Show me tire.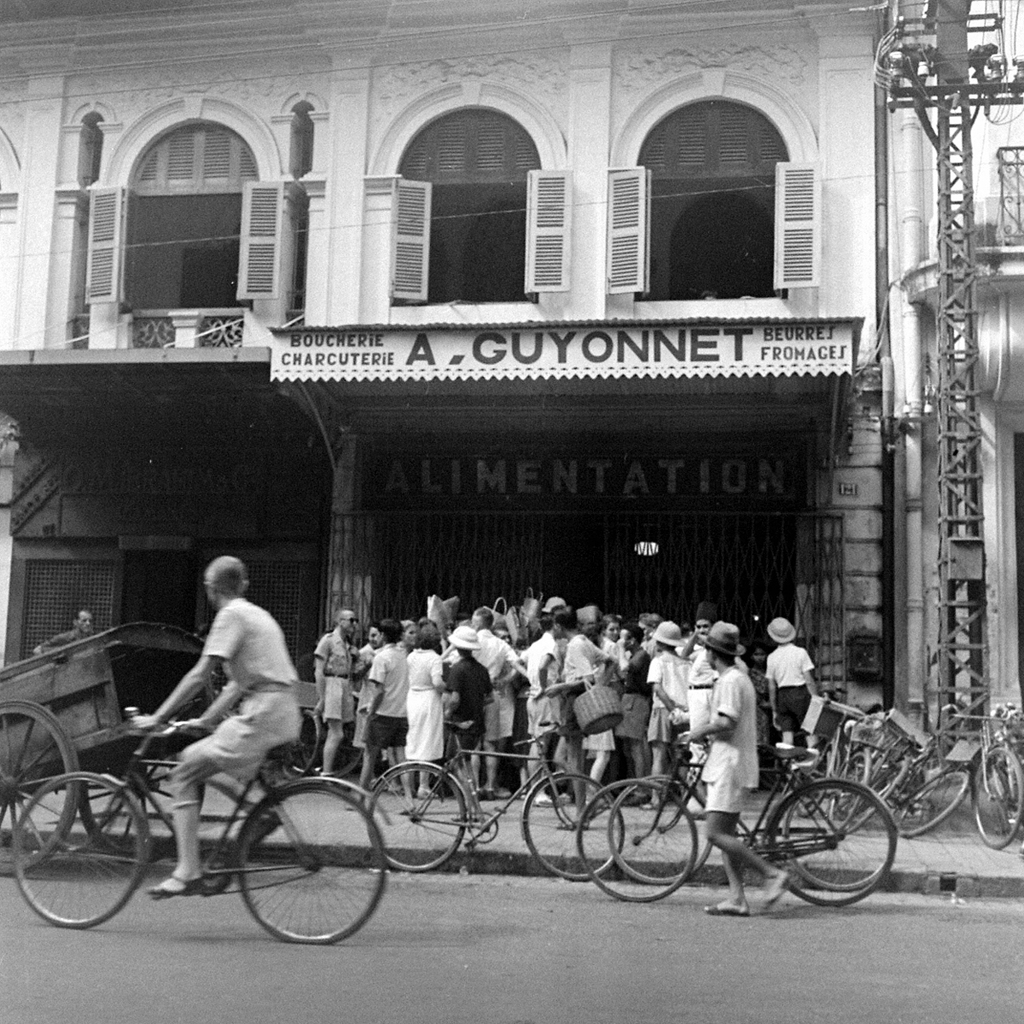
tire is here: bbox=[519, 766, 628, 876].
